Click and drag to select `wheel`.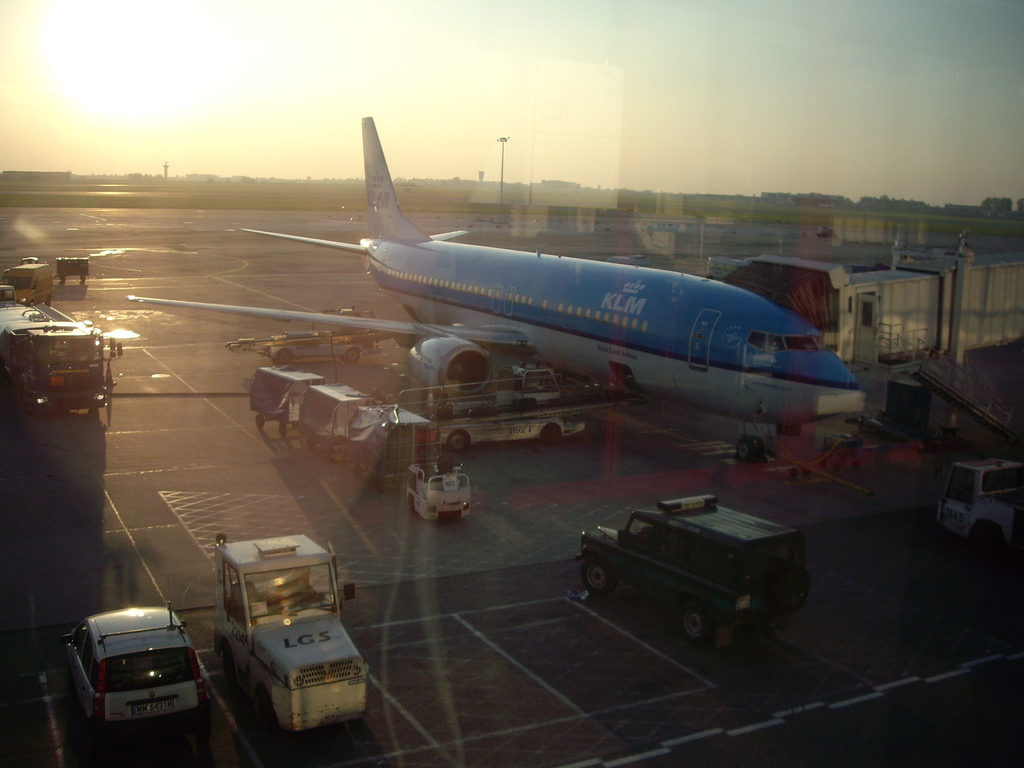
Selection: crop(257, 683, 273, 724).
